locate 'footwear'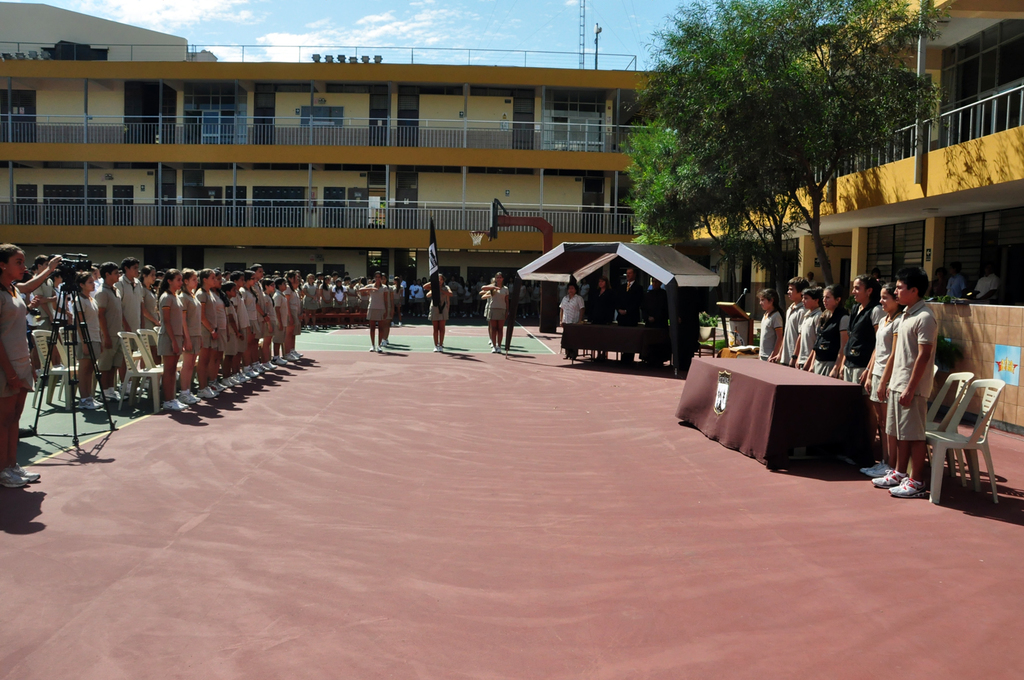
box=[367, 343, 375, 350]
